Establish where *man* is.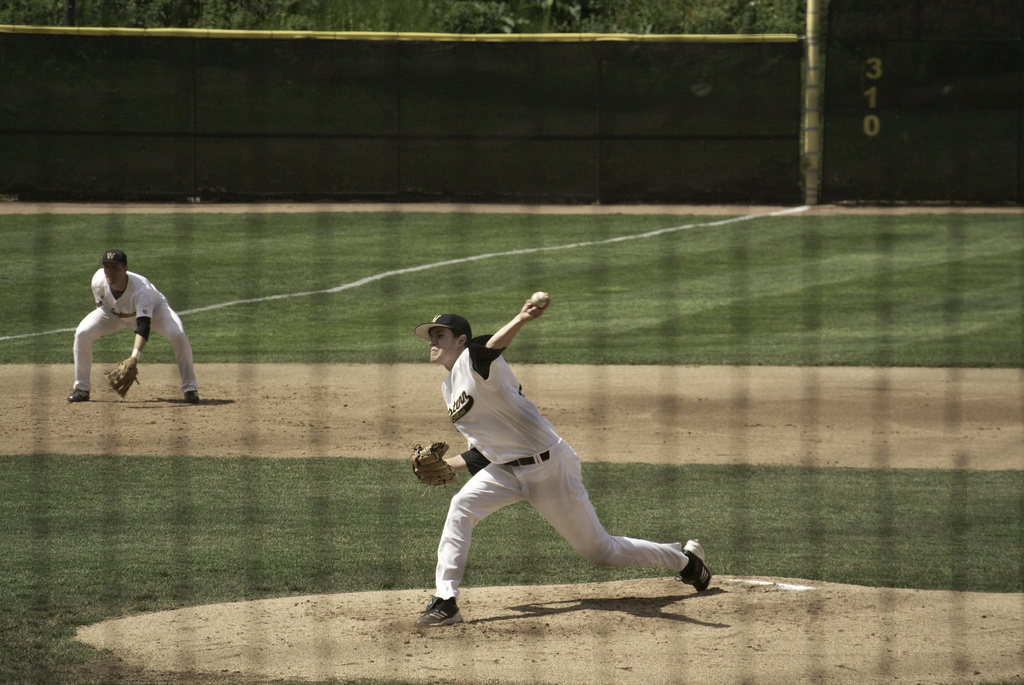
Established at region(61, 249, 205, 397).
